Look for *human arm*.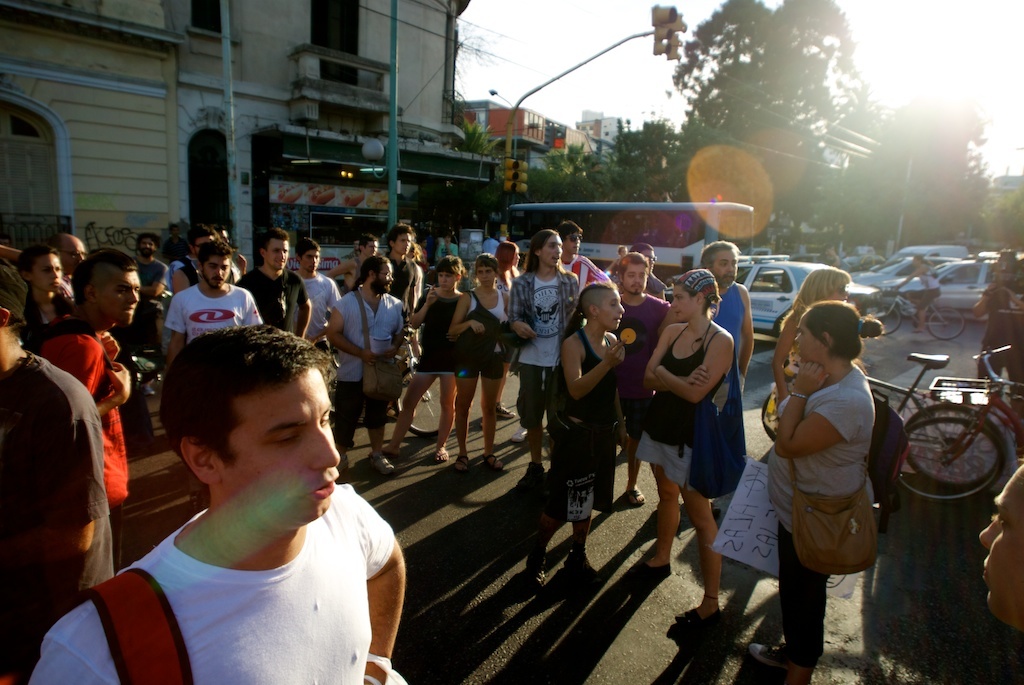
Found: region(772, 363, 871, 464).
